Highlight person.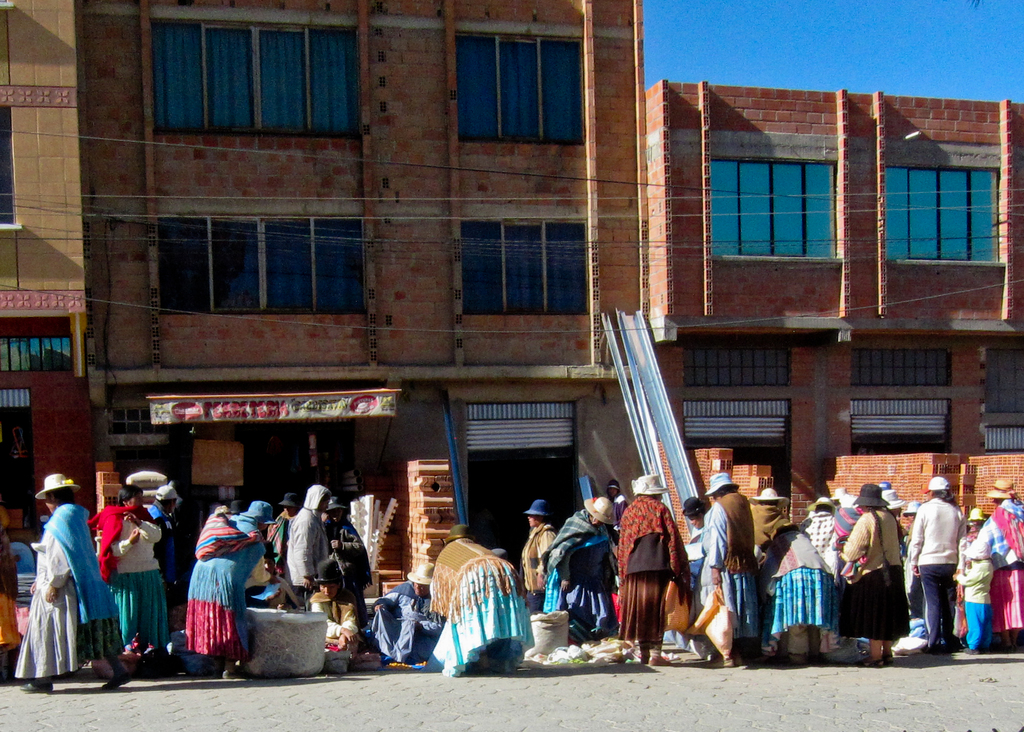
Highlighted region: bbox=[540, 491, 628, 629].
